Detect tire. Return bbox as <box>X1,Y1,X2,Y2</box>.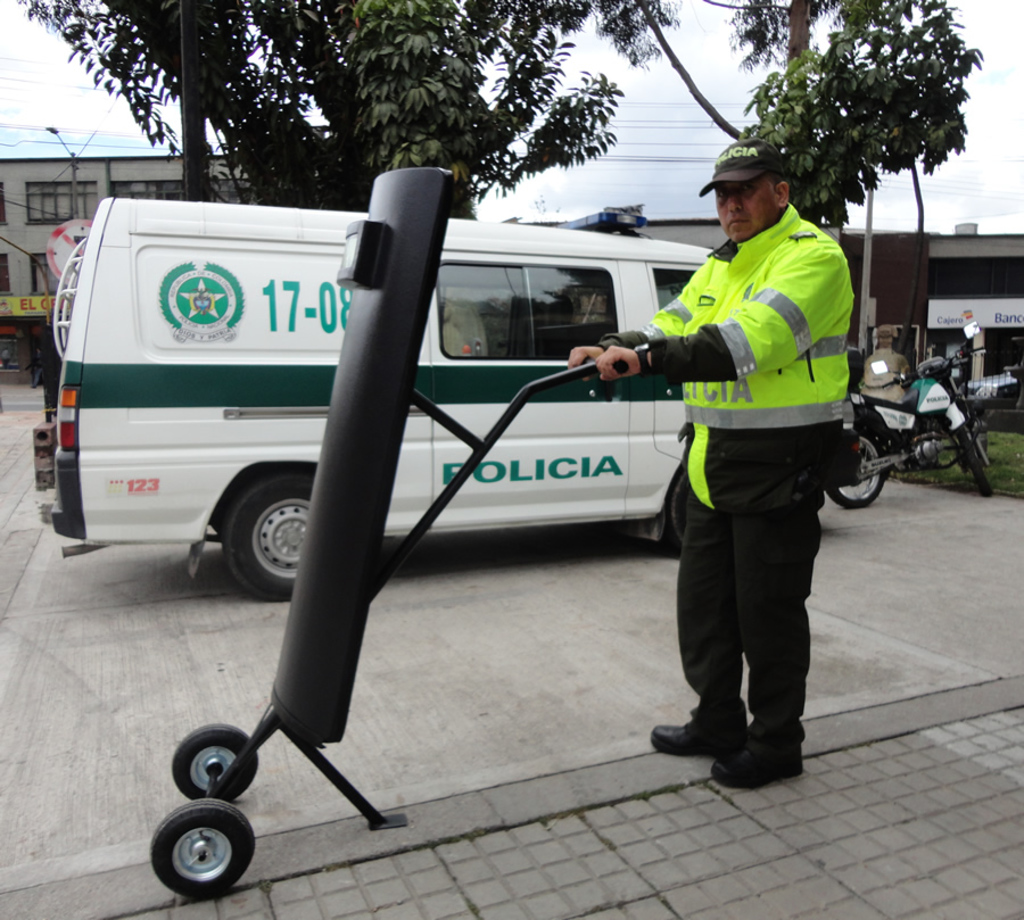
<box>220,475,313,596</box>.
